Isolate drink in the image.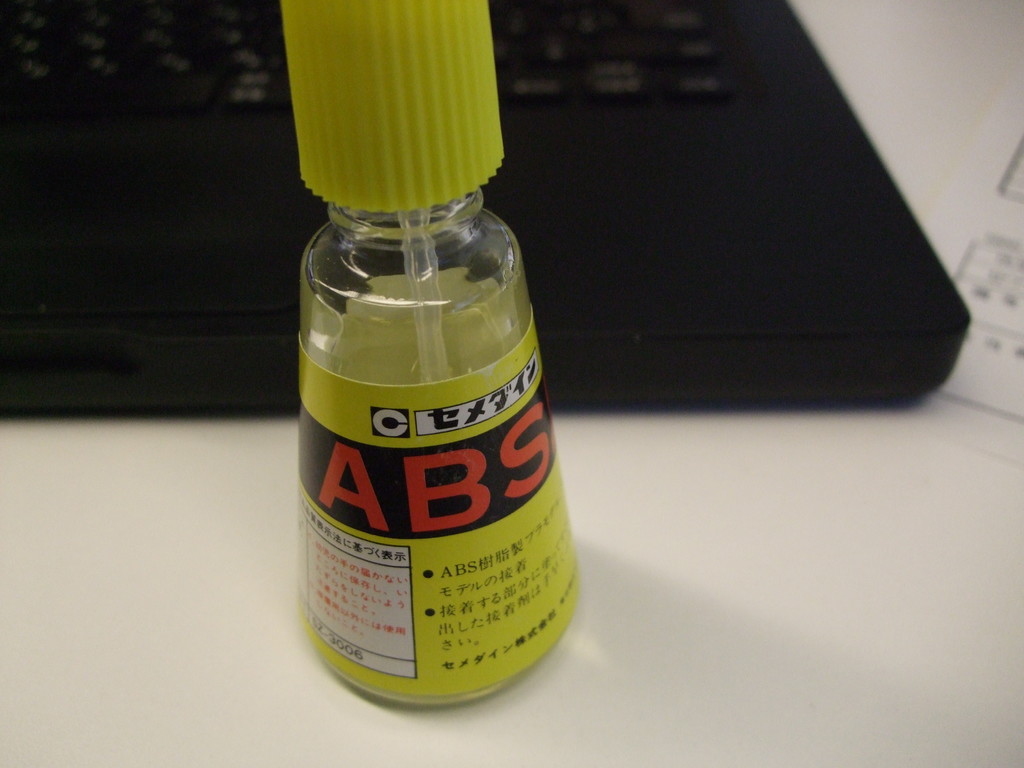
Isolated region: pyautogui.locateOnScreen(292, 90, 577, 716).
